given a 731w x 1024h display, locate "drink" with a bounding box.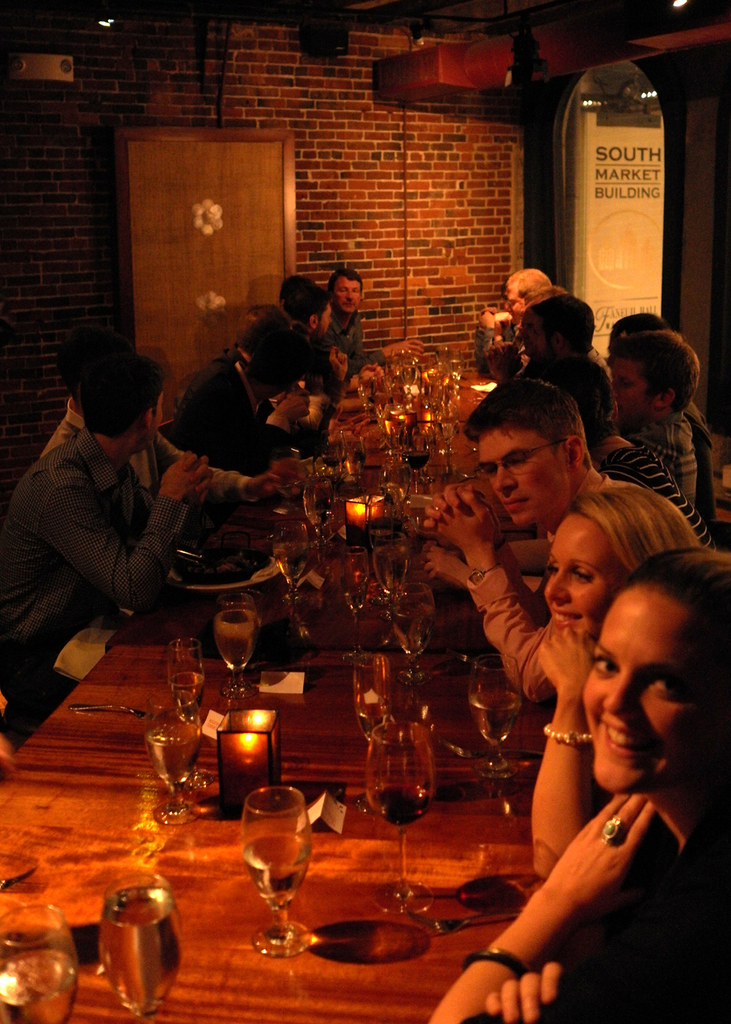
Located: x1=175, y1=674, x2=200, y2=704.
